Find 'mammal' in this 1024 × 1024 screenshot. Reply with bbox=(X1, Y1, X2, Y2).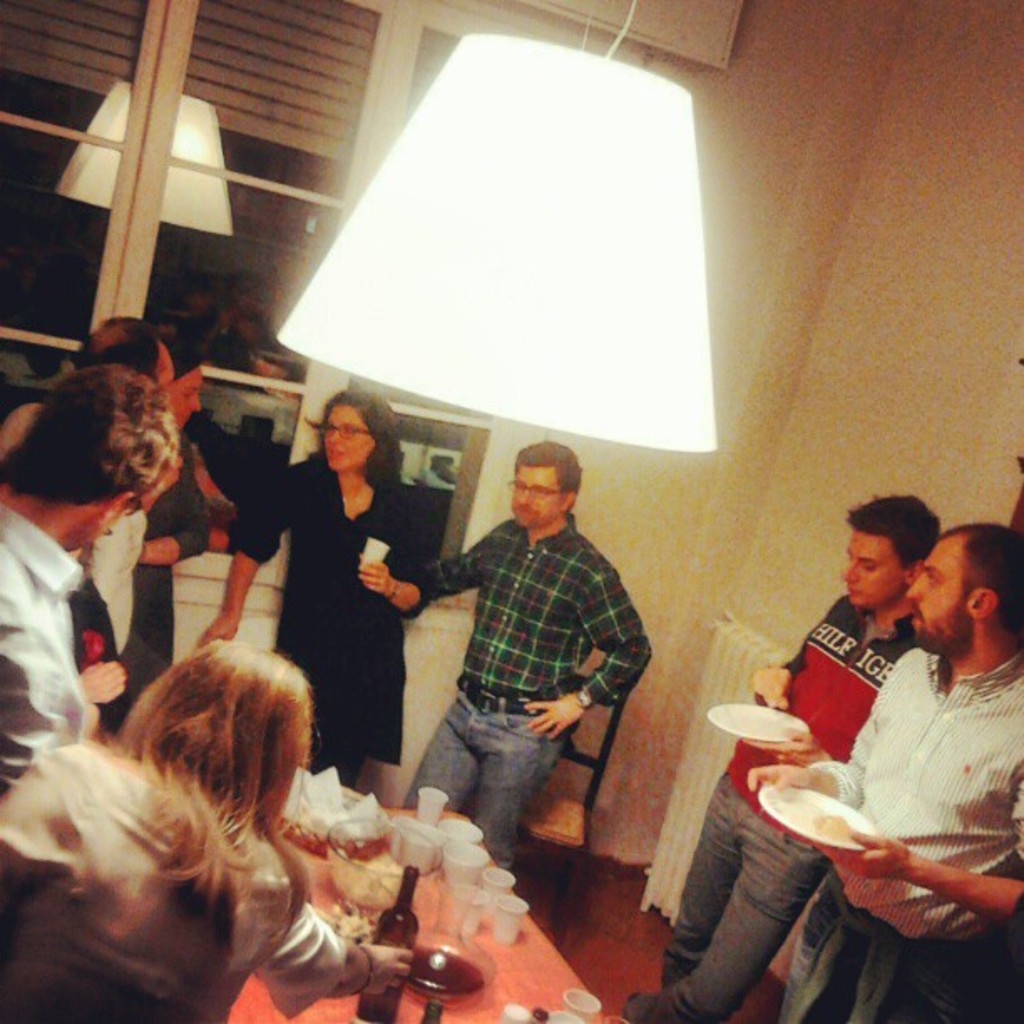
bbox=(0, 643, 413, 1022).
